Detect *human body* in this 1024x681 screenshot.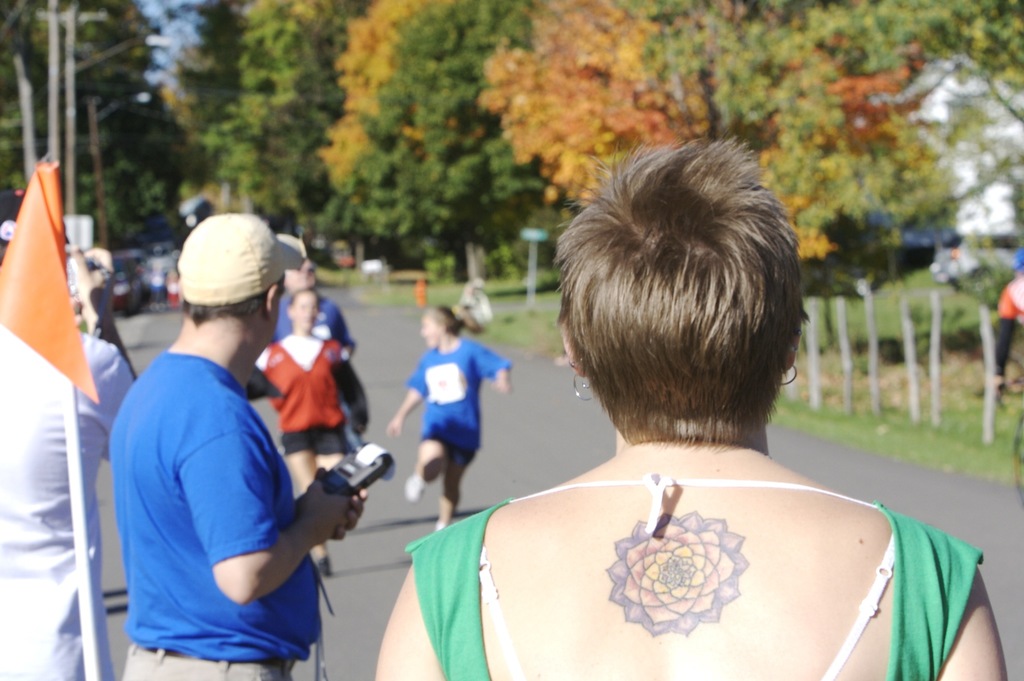
Detection: bbox=(982, 270, 1023, 397).
